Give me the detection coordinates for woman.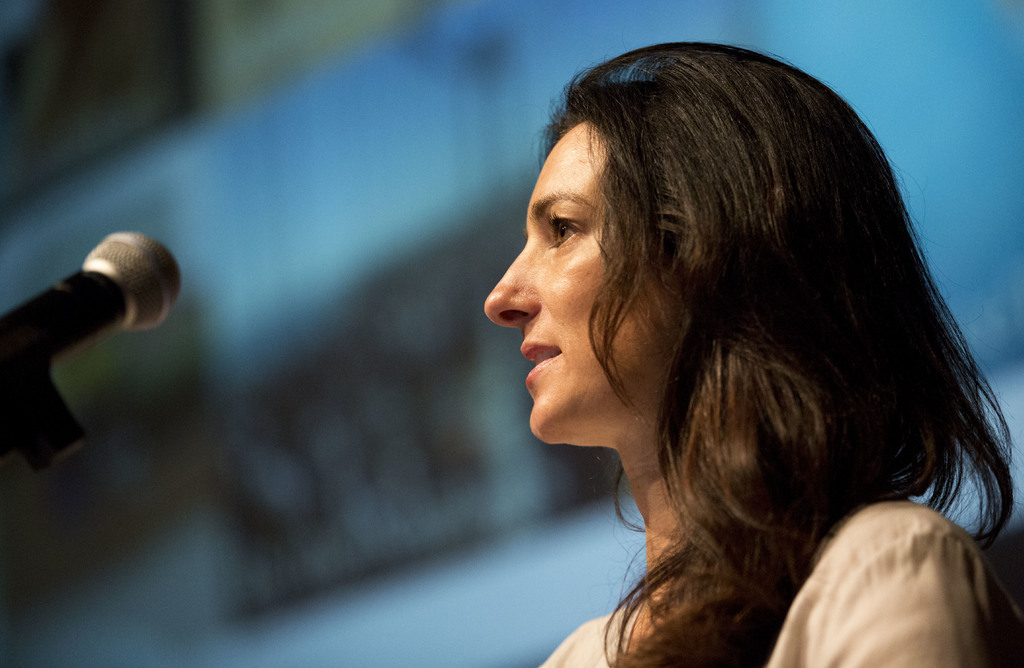
pyautogui.locateOnScreen(464, 49, 1023, 667).
